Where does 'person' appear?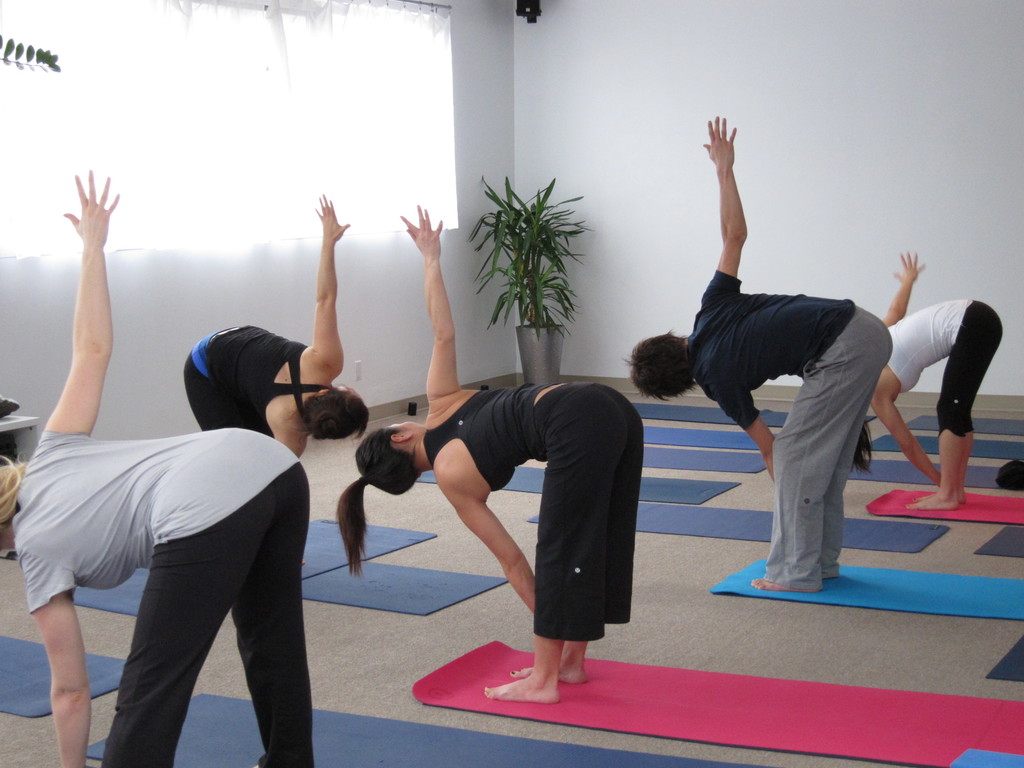
Appears at [670,131,913,618].
